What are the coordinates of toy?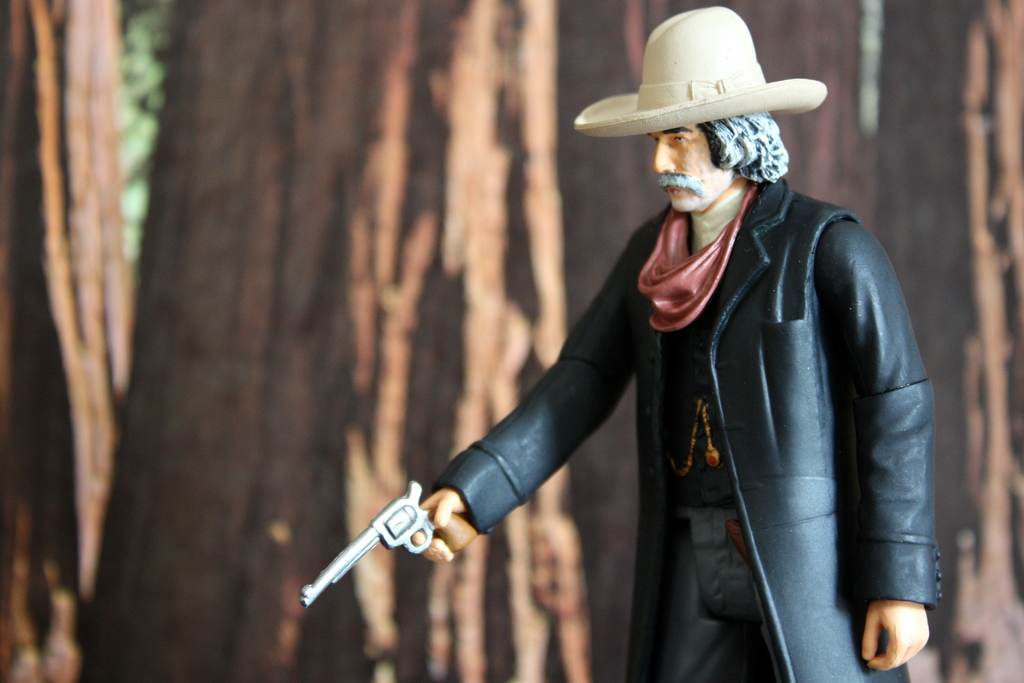
box=[301, 5, 938, 682].
